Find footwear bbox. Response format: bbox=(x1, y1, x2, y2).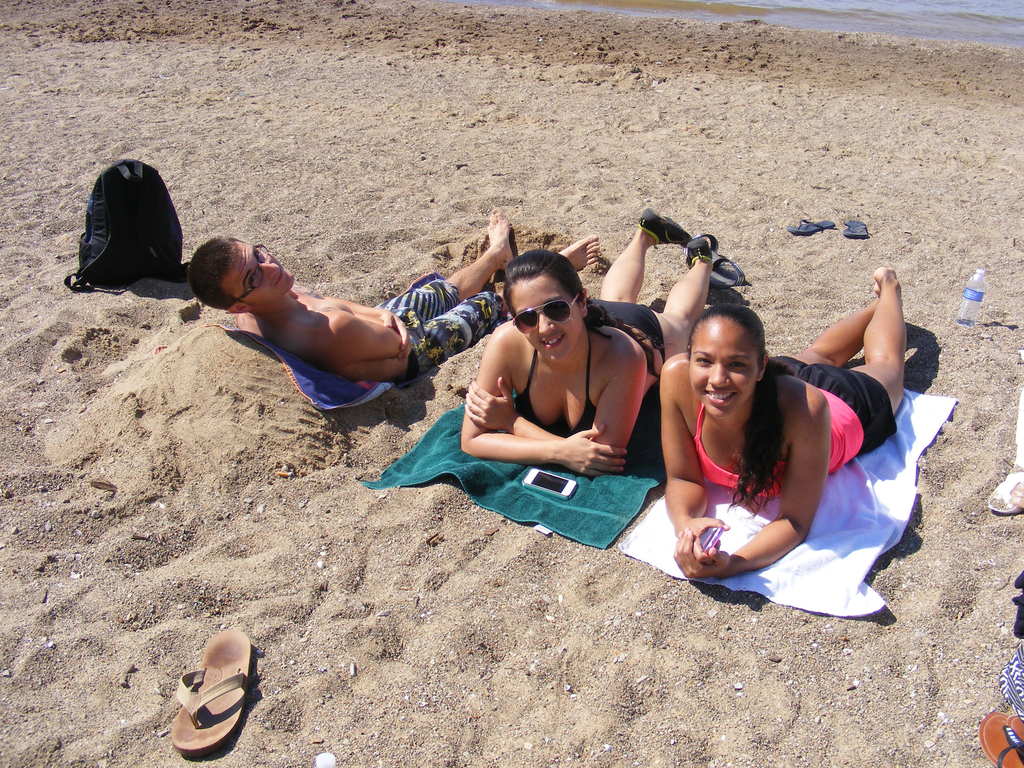
bbox=(168, 630, 252, 755).
